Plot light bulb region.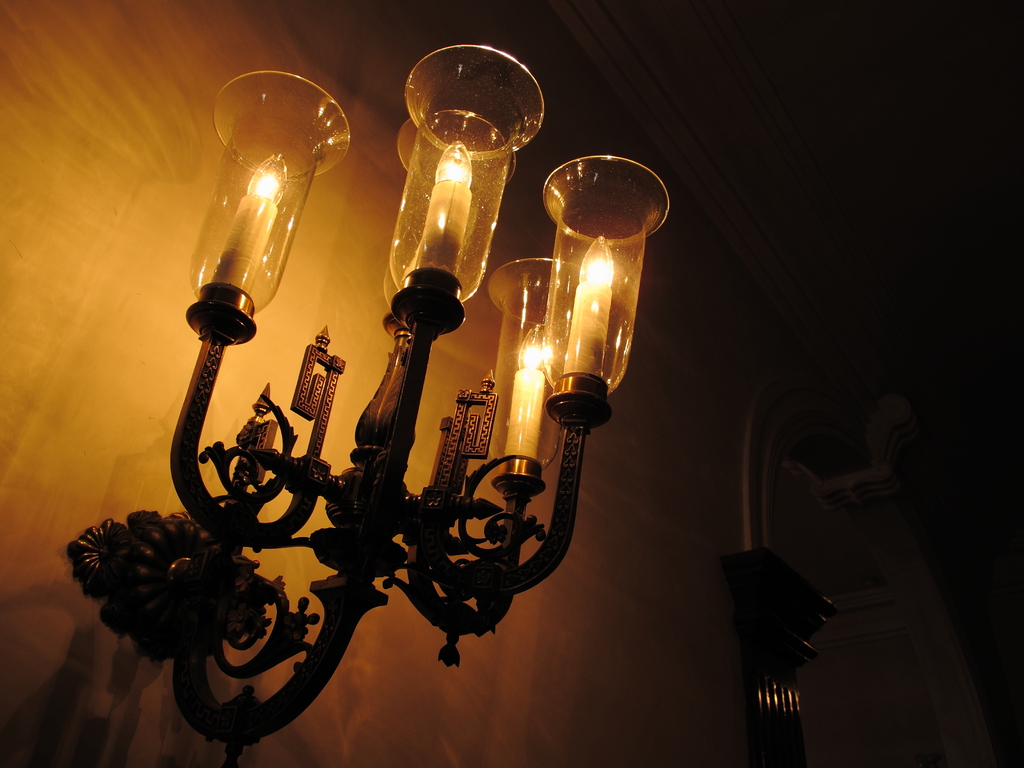
Plotted at [435,143,474,186].
